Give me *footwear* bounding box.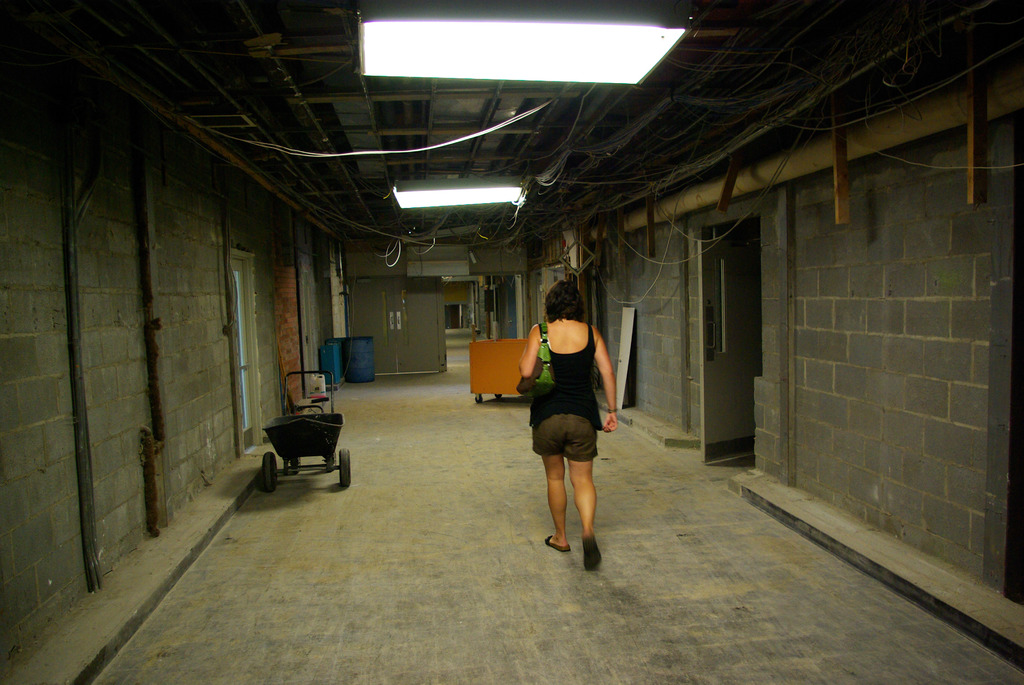
box(541, 531, 566, 553).
